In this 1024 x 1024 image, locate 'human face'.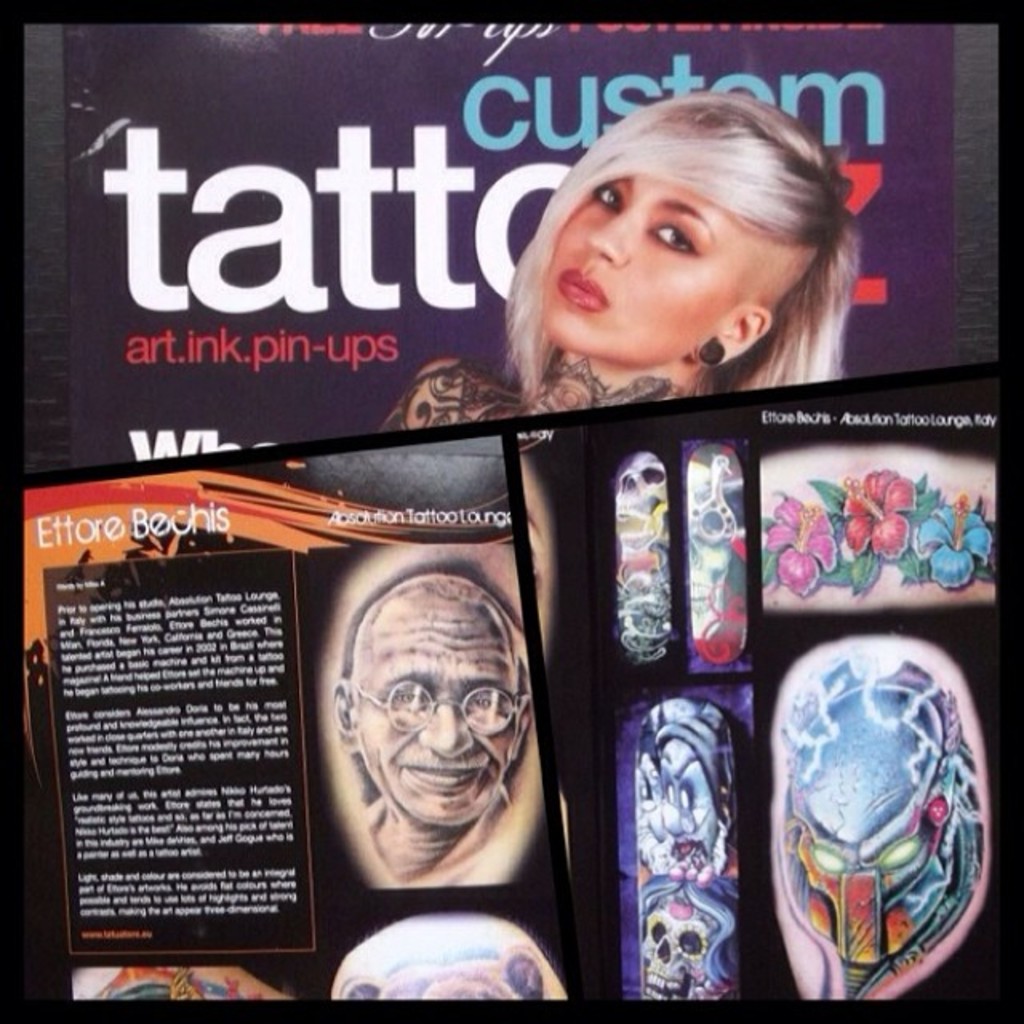
Bounding box: Rect(346, 576, 525, 832).
